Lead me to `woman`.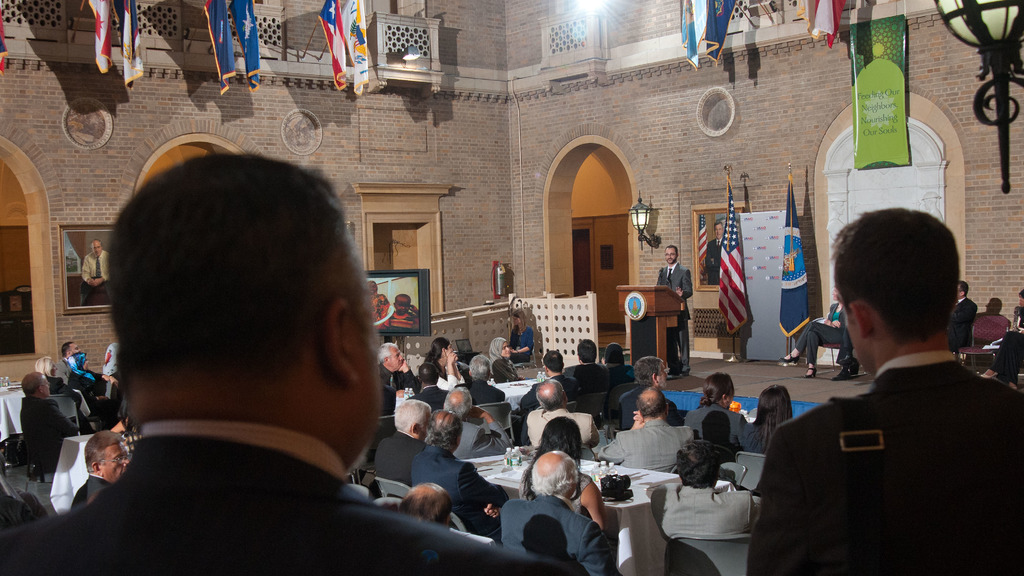
Lead to 515/413/611/532.
